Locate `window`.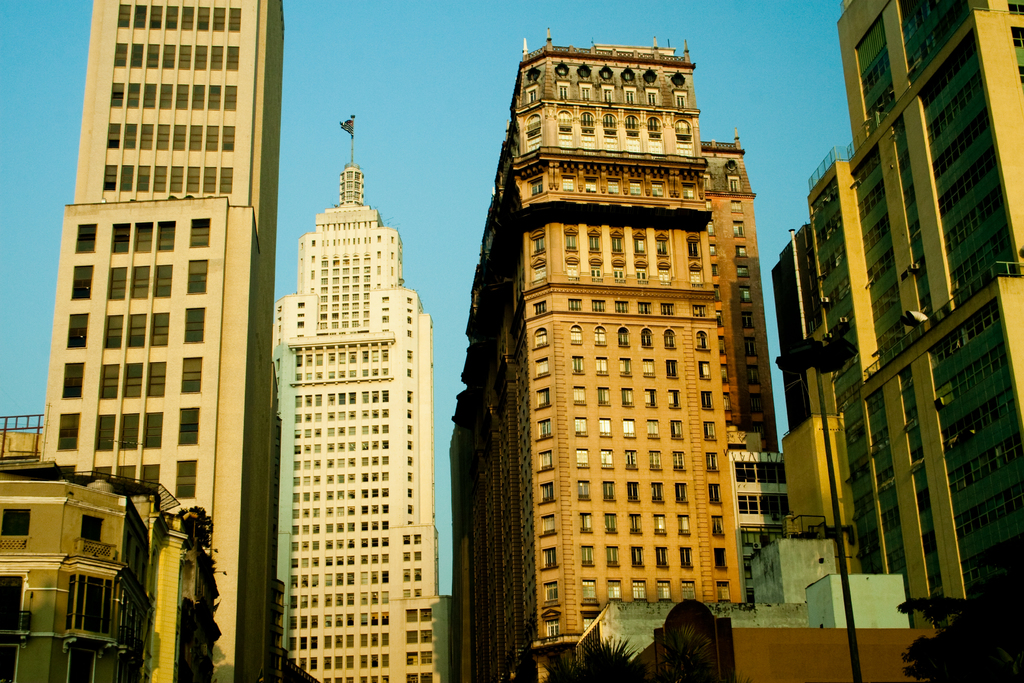
Bounding box: box=[191, 219, 210, 248].
